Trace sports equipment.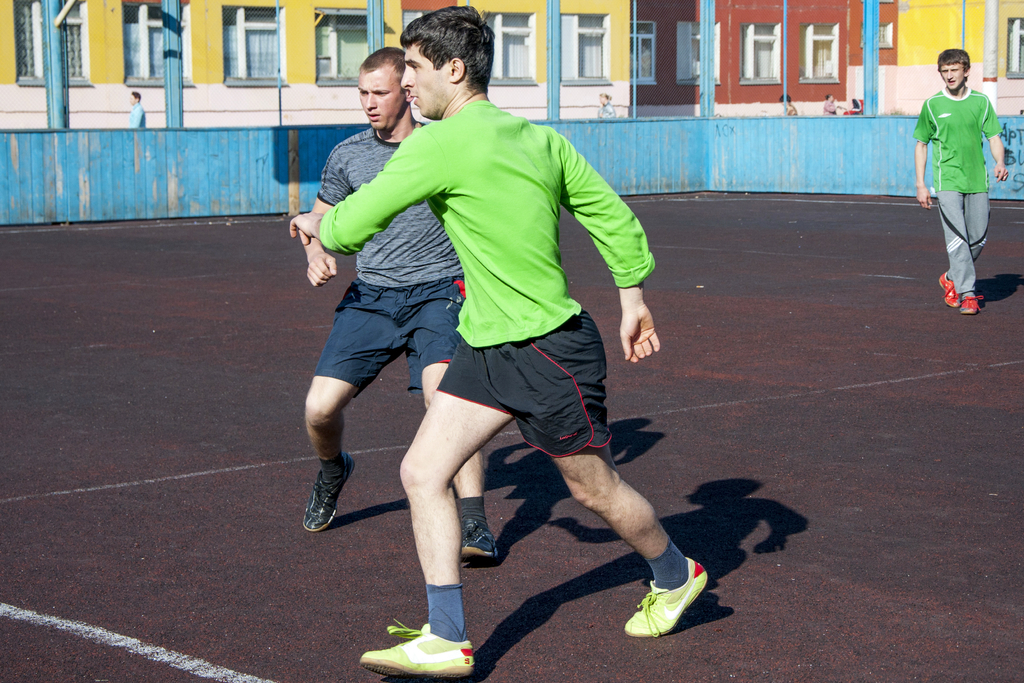
Traced to 630,556,710,639.
